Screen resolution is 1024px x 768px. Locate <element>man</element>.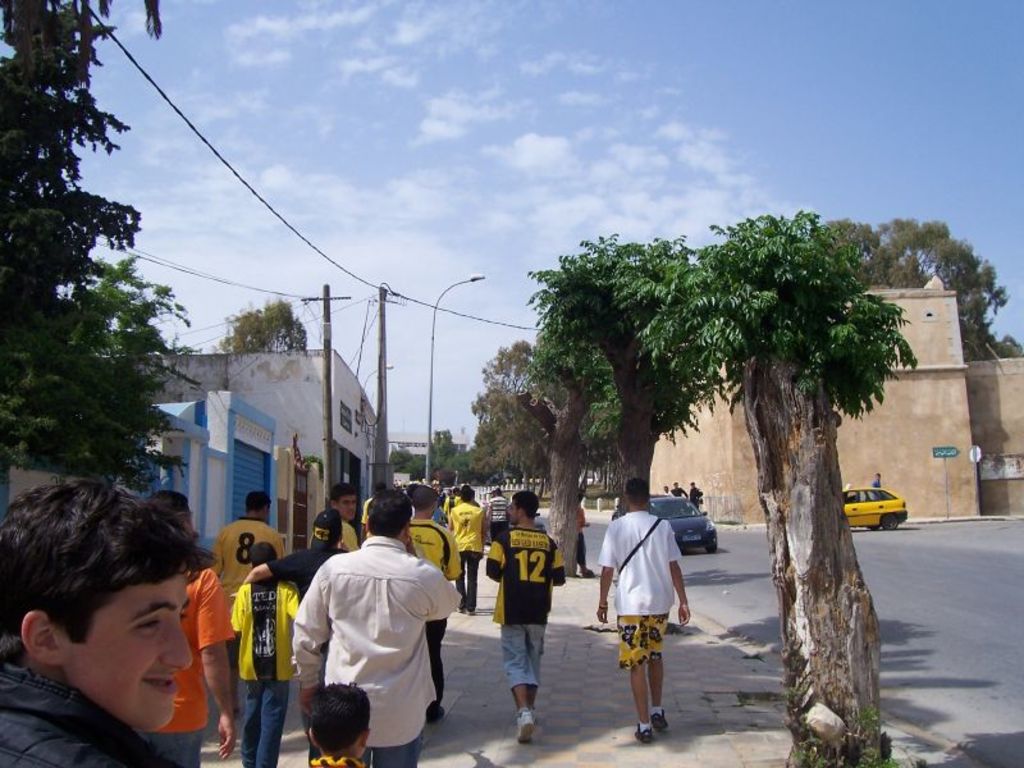
Rect(142, 488, 239, 767).
